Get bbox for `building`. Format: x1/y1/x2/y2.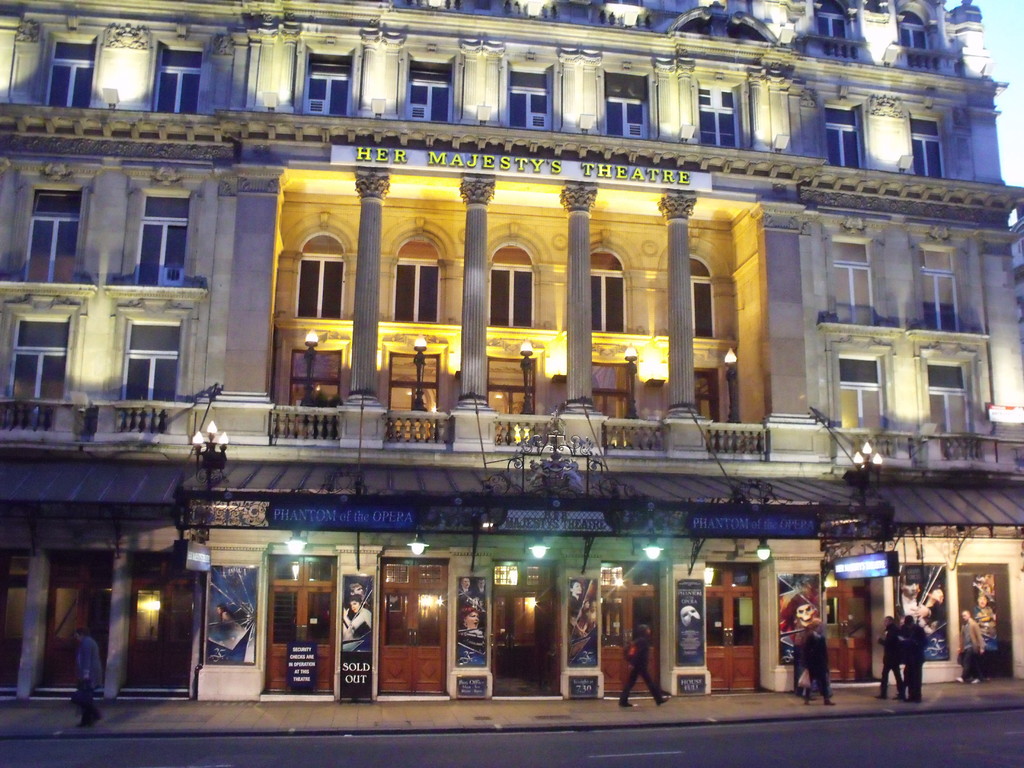
0/0/1023/703.
